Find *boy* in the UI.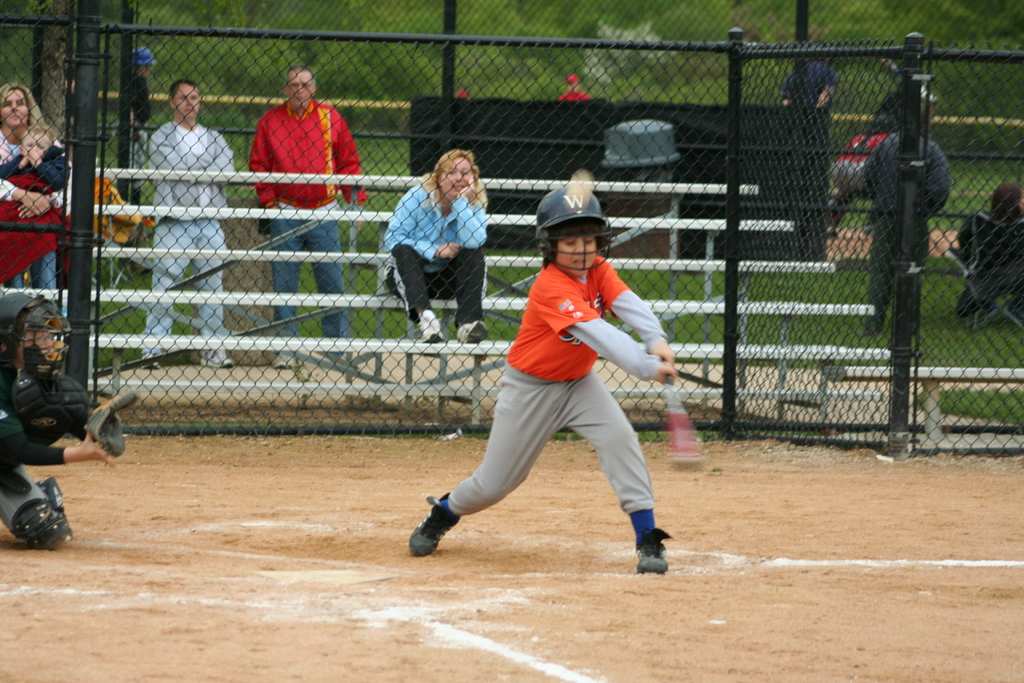
UI element at {"x1": 0, "y1": 120, "x2": 70, "y2": 293}.
